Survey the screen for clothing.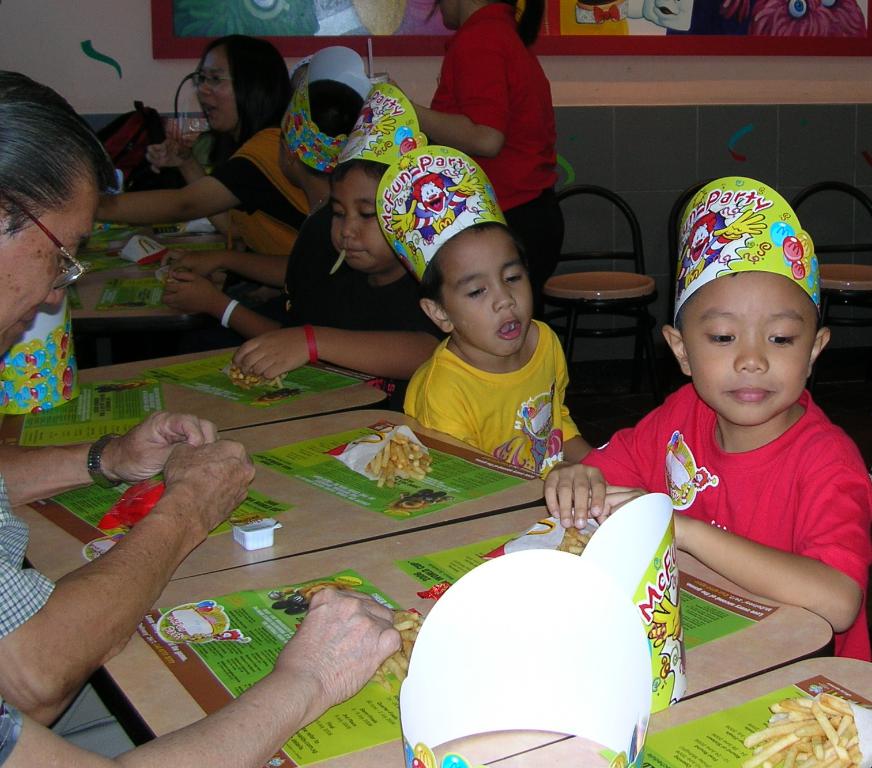
Survey found: region(402, 319, 590, 476).
